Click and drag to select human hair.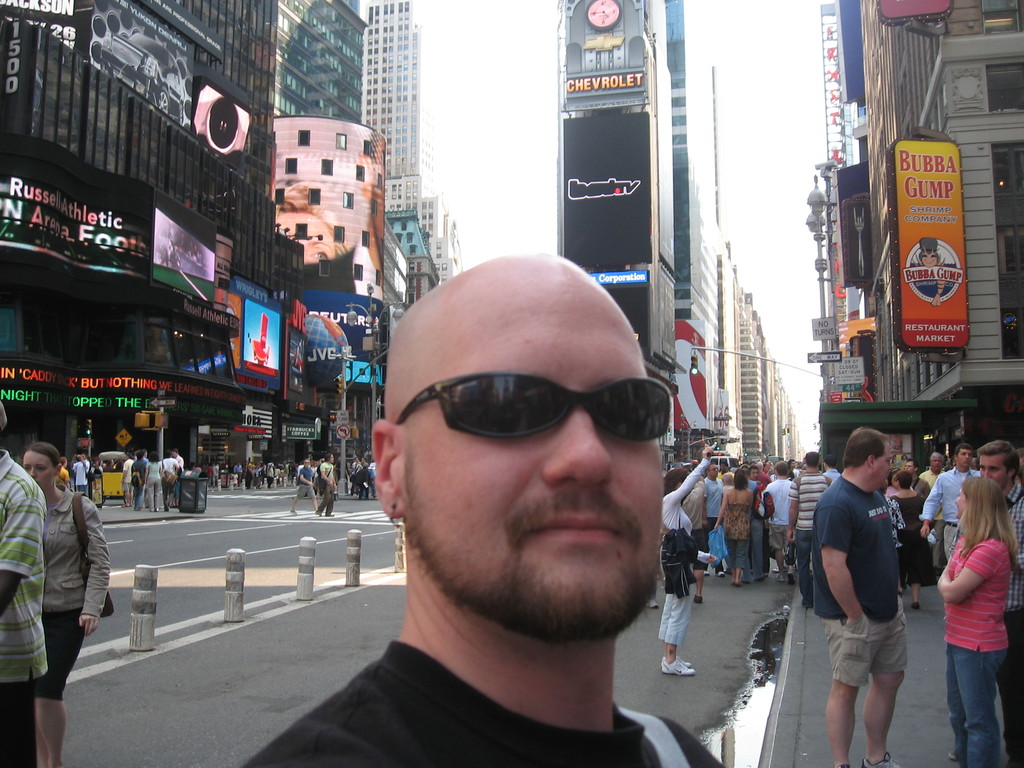
Selection: x1=774, y1=463, x2=792, y2=476.
